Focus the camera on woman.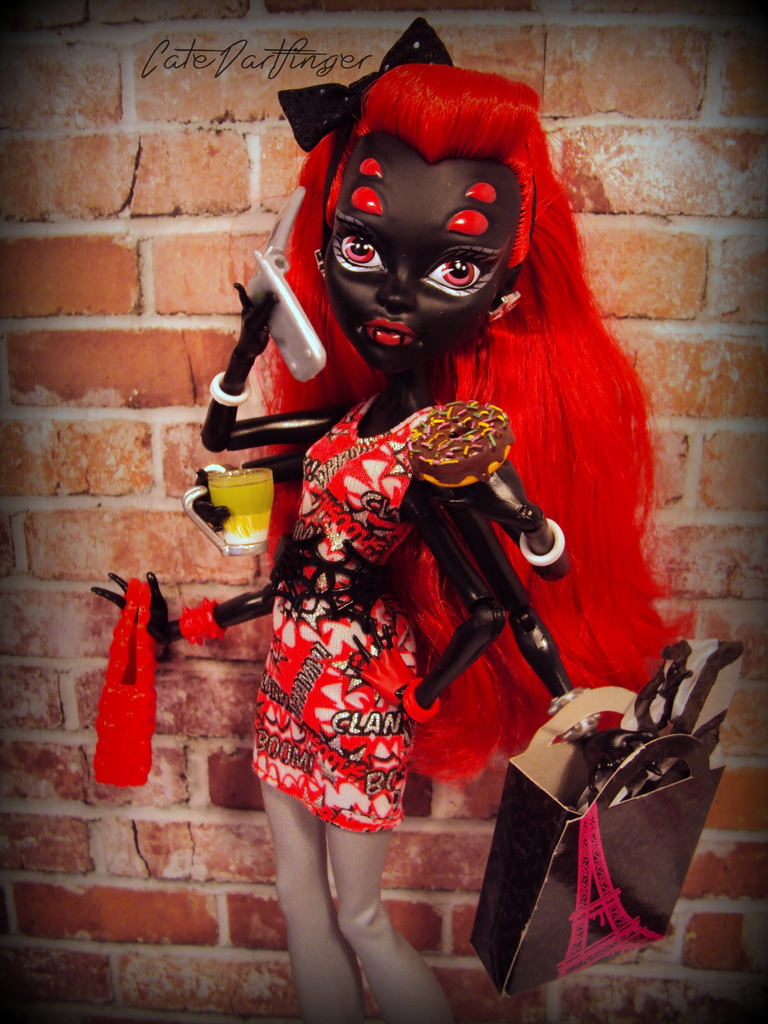
Focus region: (94,4,705,1009).
